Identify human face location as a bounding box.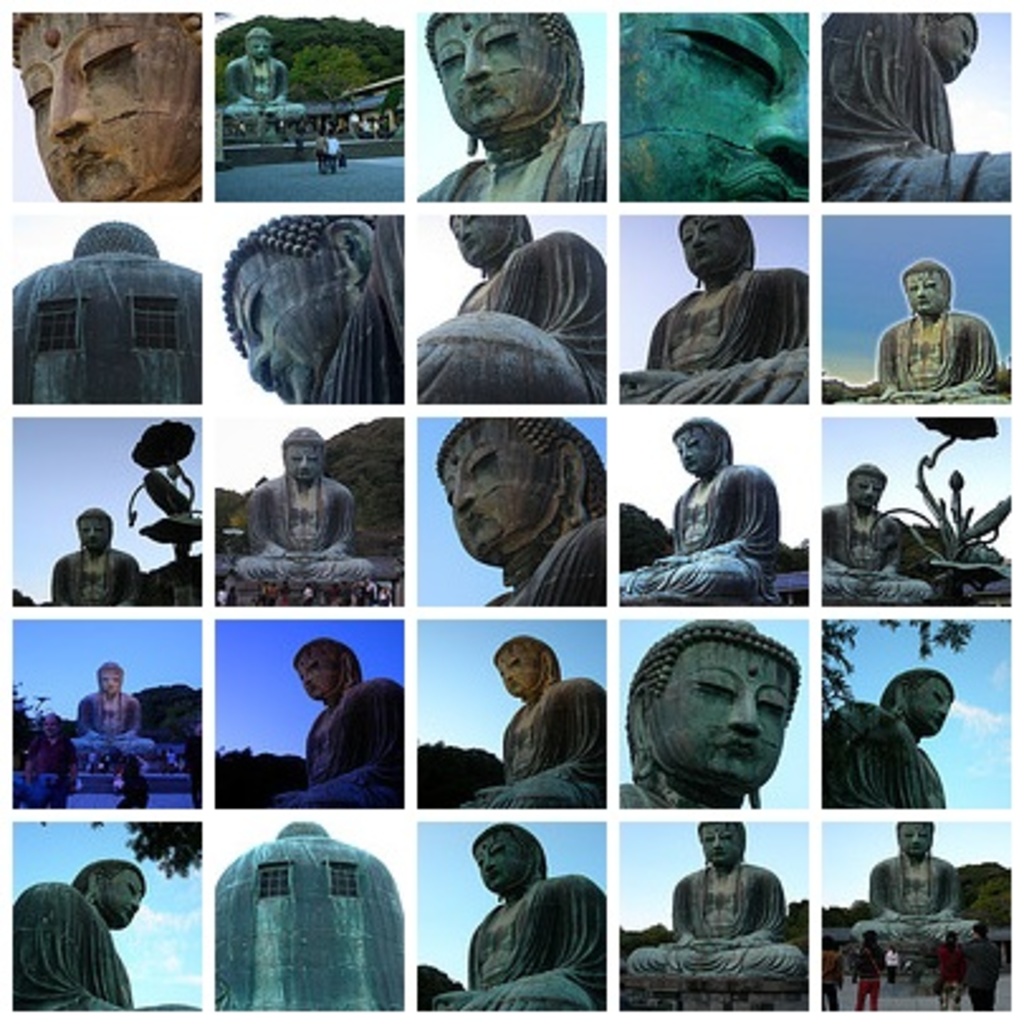
(x1=470, y1=832, x2=523, y2=895).
